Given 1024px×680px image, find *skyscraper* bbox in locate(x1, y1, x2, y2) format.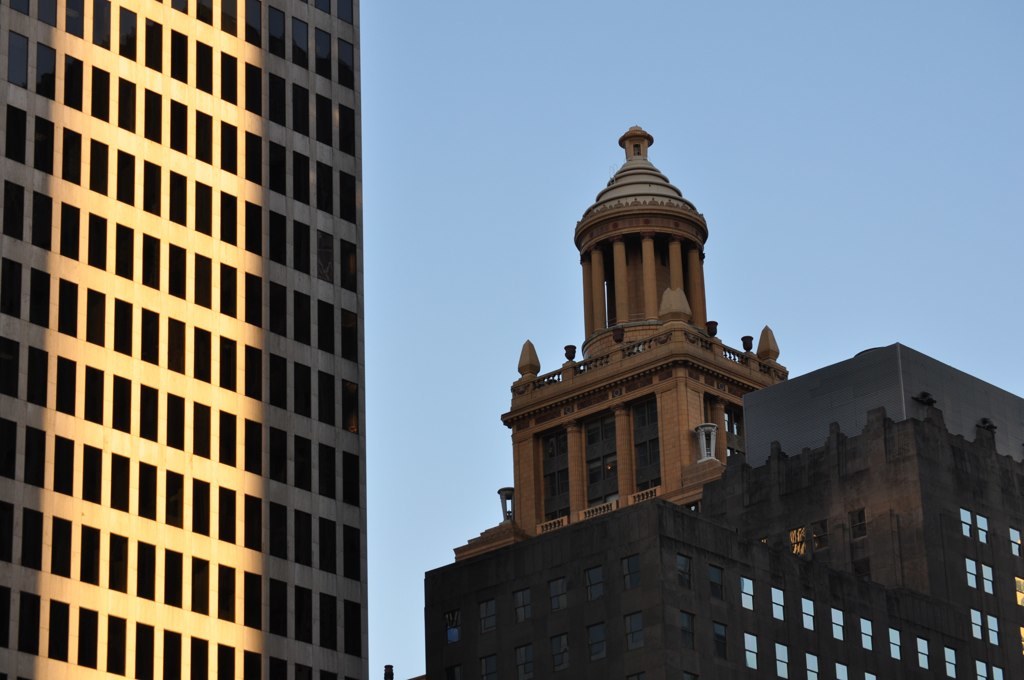
locate(418, 115, 1023, 679).
